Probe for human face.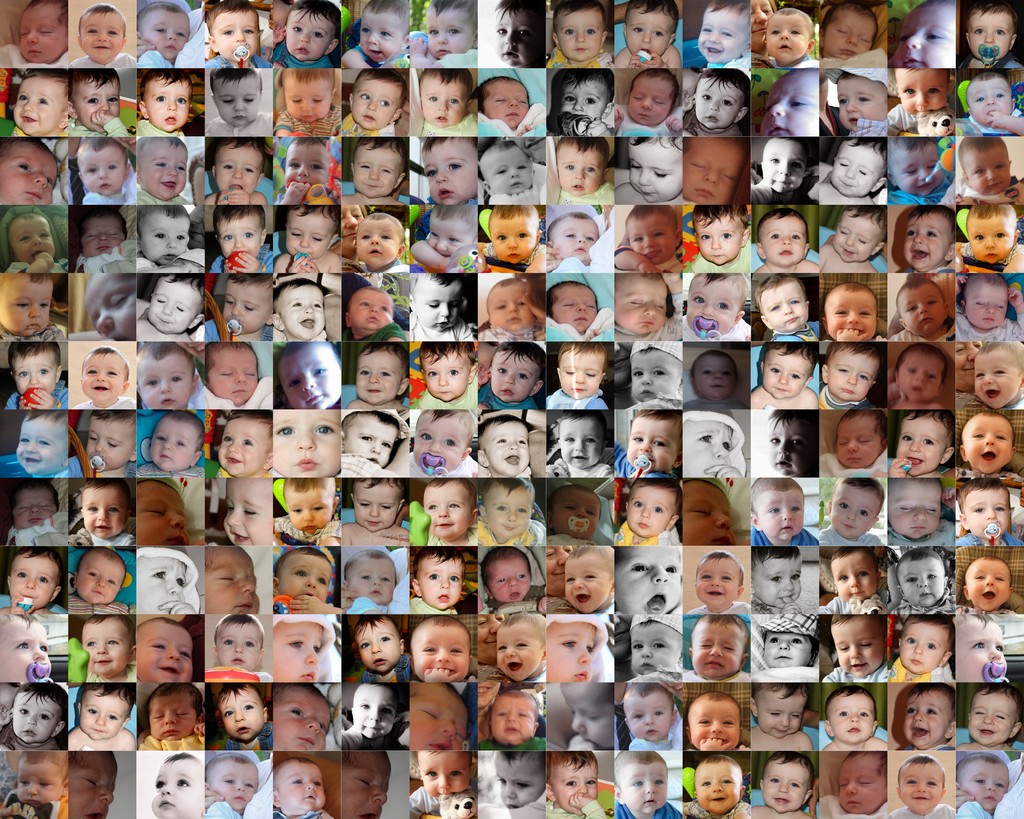
Probe result: 81, 218, 124, 256.
